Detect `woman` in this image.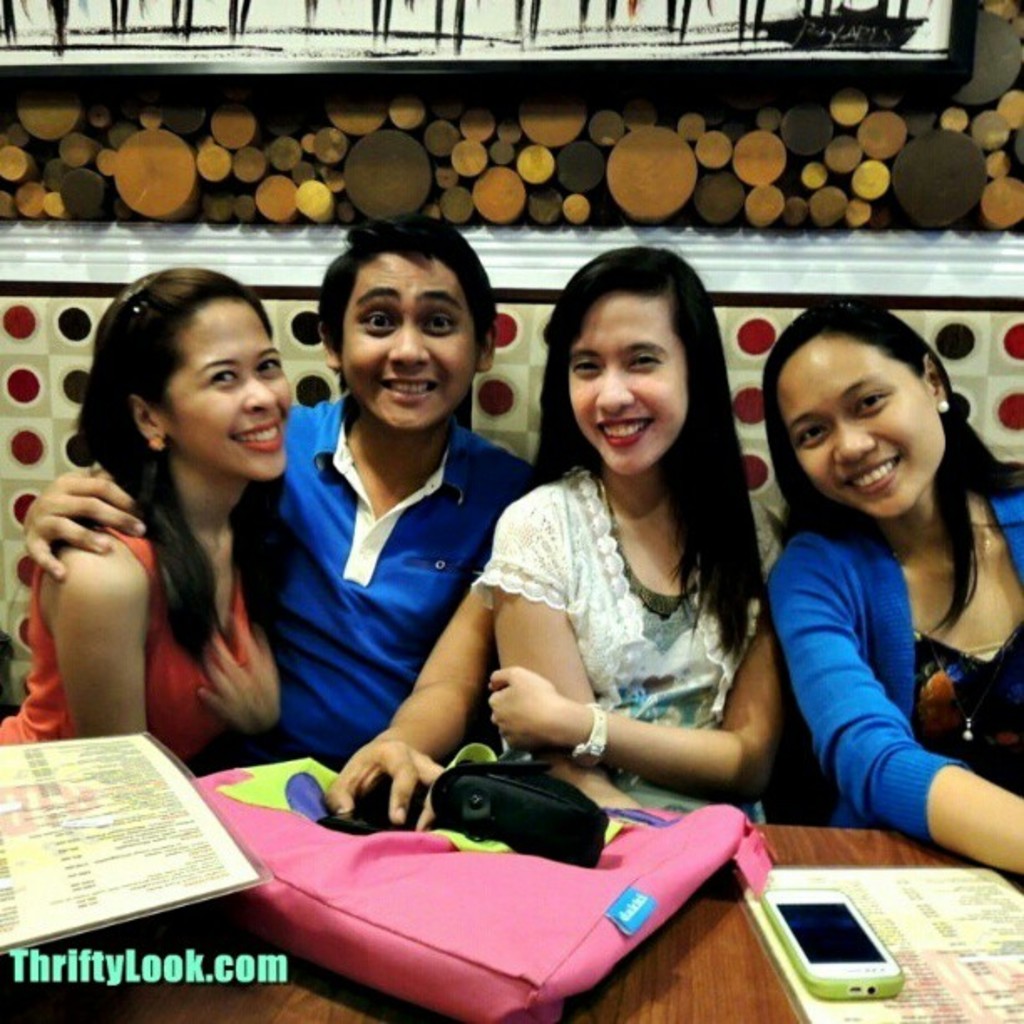
Detection: (x1=760, y1=301, x2=1022, y2=883).
